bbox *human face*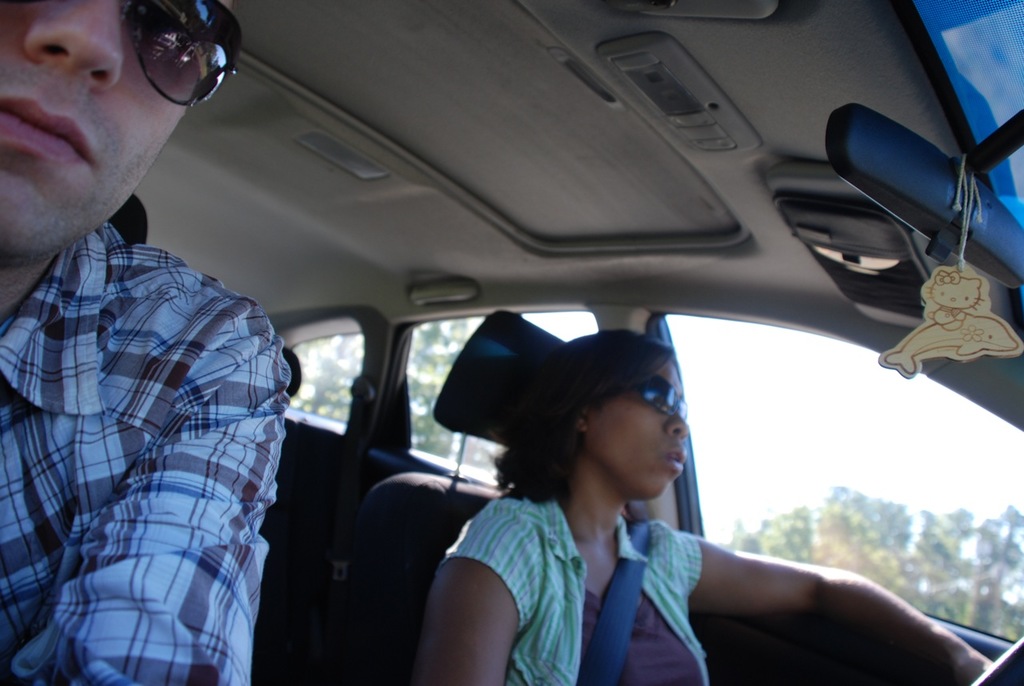
[left=1, top=0, right=235, bottom=259]
